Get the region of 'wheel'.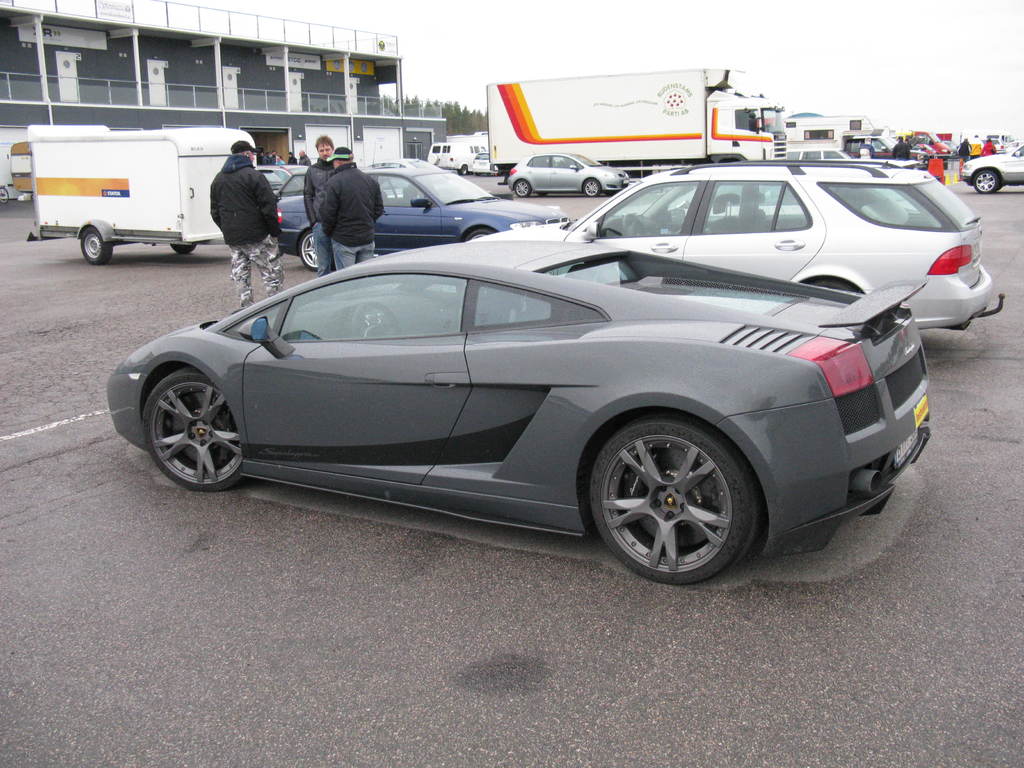
box(464, 228, 493, 242).
